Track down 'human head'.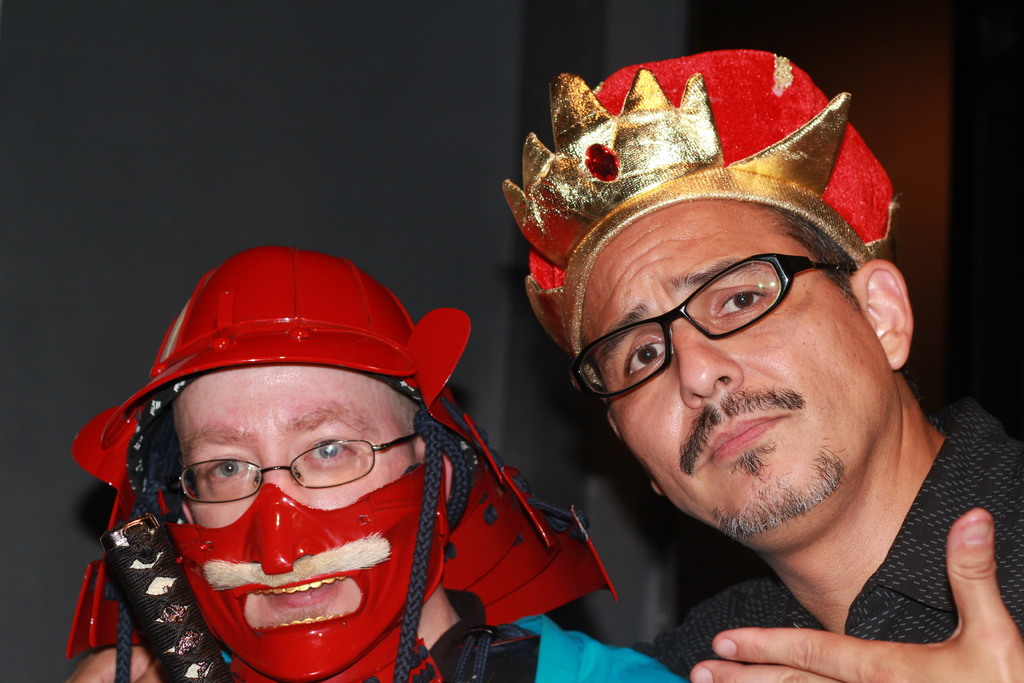
Tracked to x1=108 y1=220 x2=453 y2=655.
